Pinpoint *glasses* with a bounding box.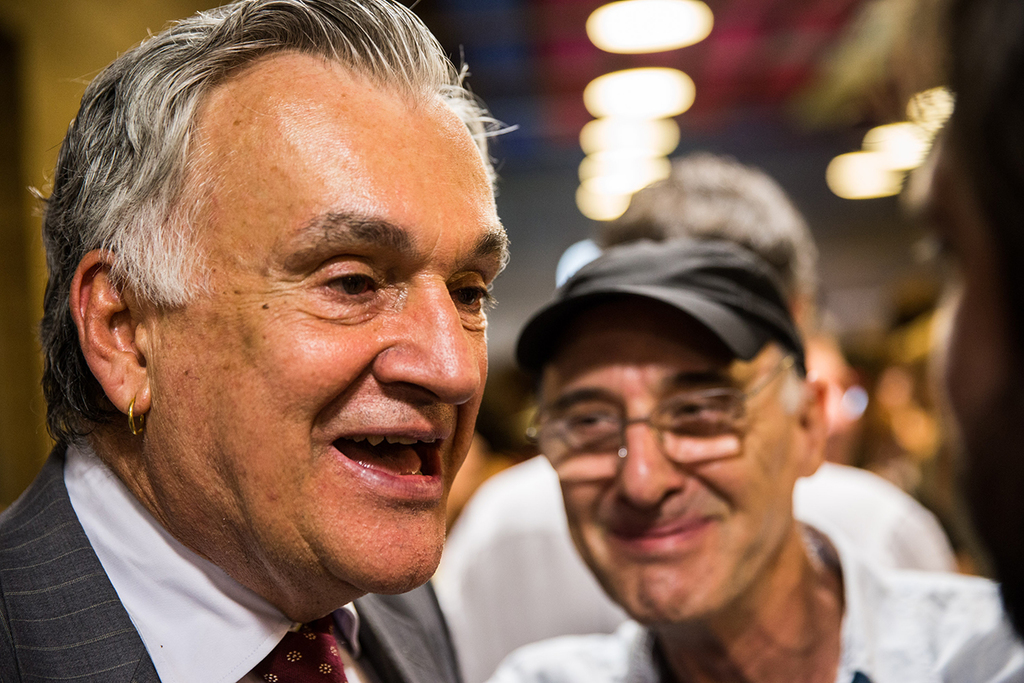
l=538, t=385, r=794, b=485.
